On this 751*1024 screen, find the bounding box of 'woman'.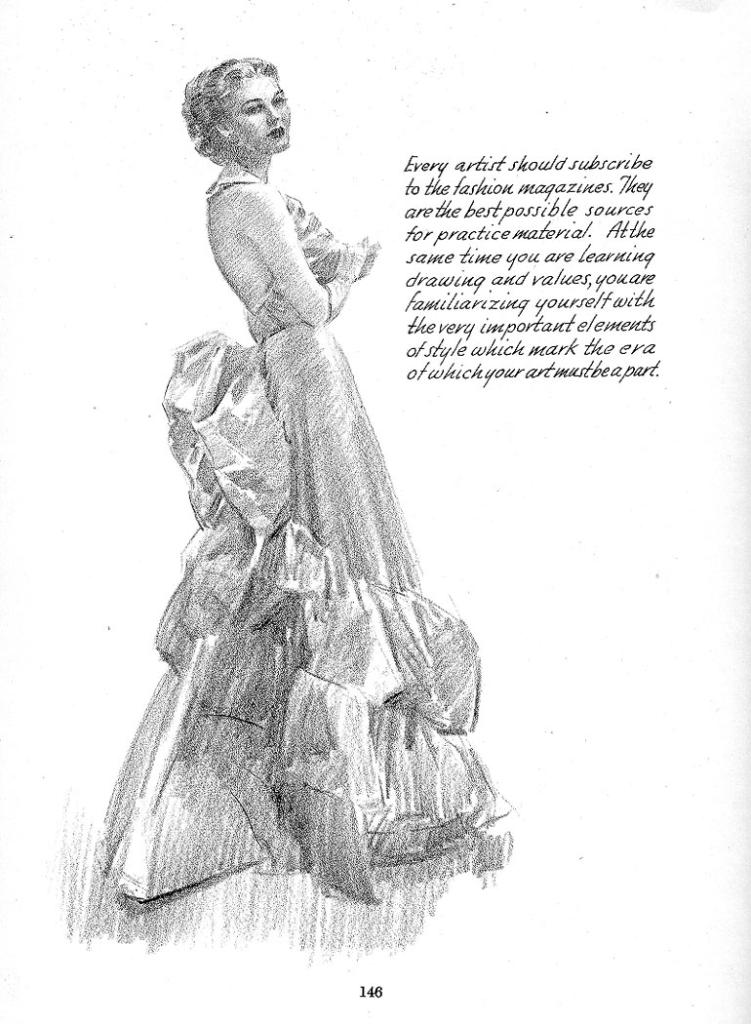
Bounding box: (x1=99, y1=59, x2=494, y2=925).
